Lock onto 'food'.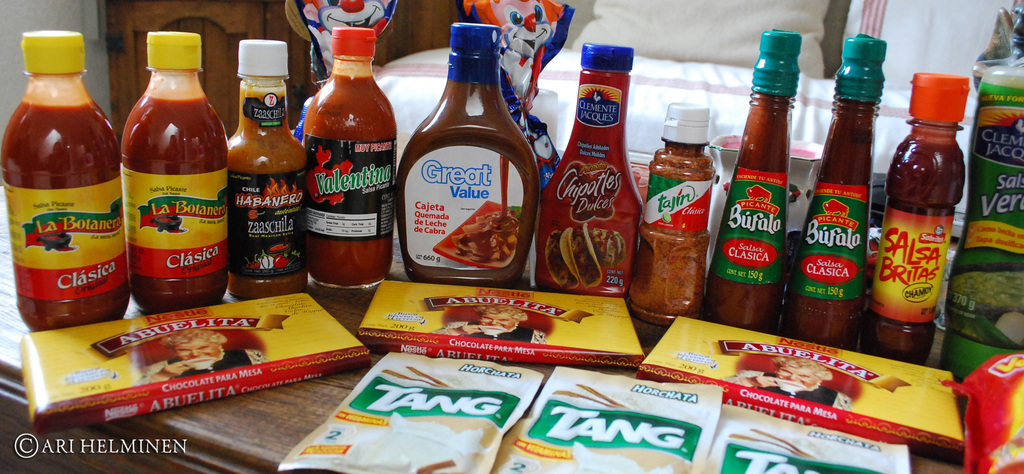
Locked: bbox=(566, 222, 605, 289).
